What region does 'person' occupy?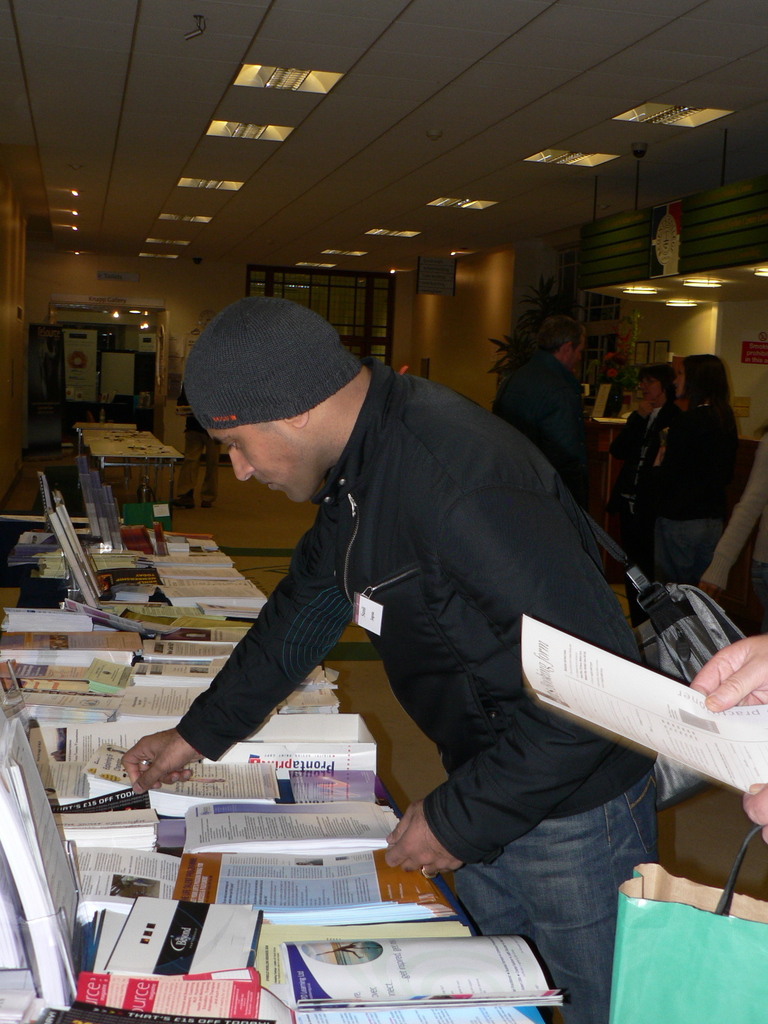
161:242:663:966.
